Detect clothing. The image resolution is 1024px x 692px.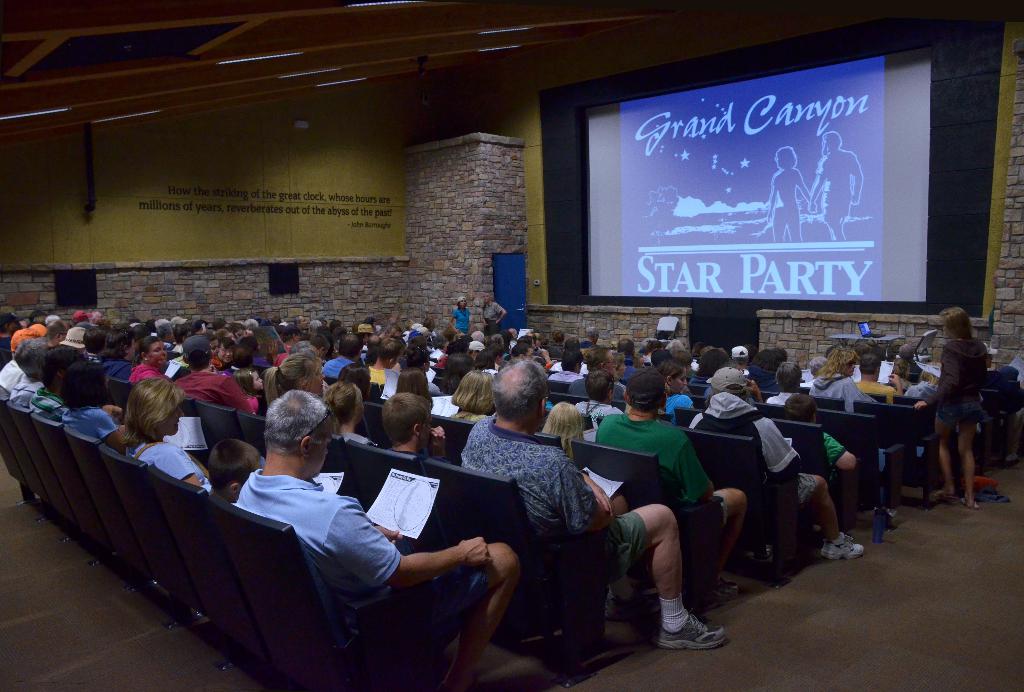
(x1=927, y1=330, x2=995, y2=433).
